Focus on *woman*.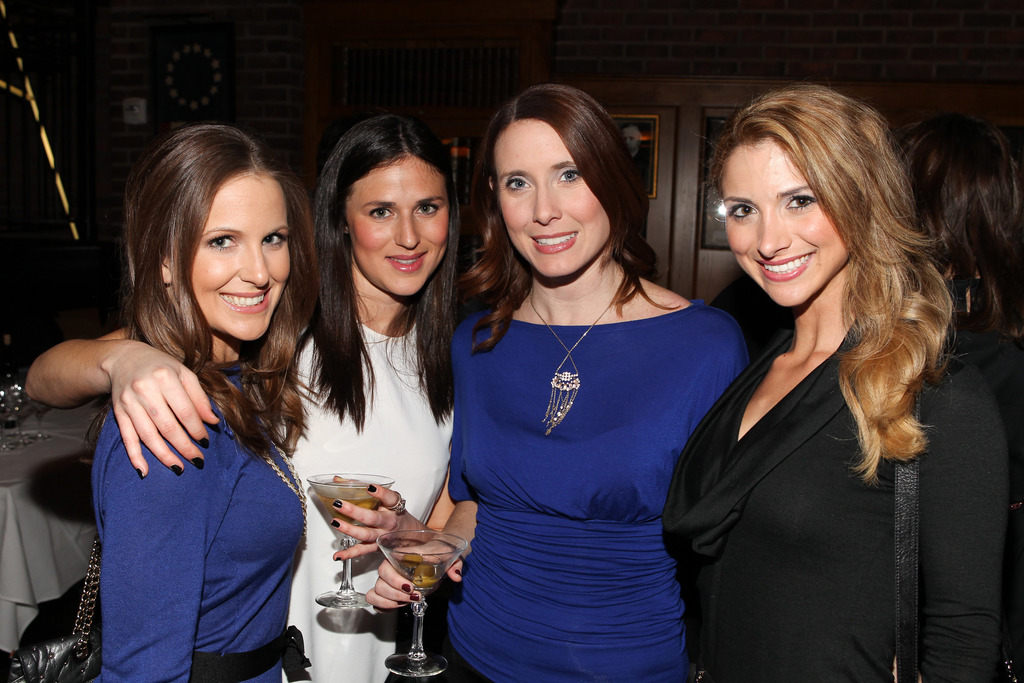
Focused at region(663, 84, 1023, 682).
